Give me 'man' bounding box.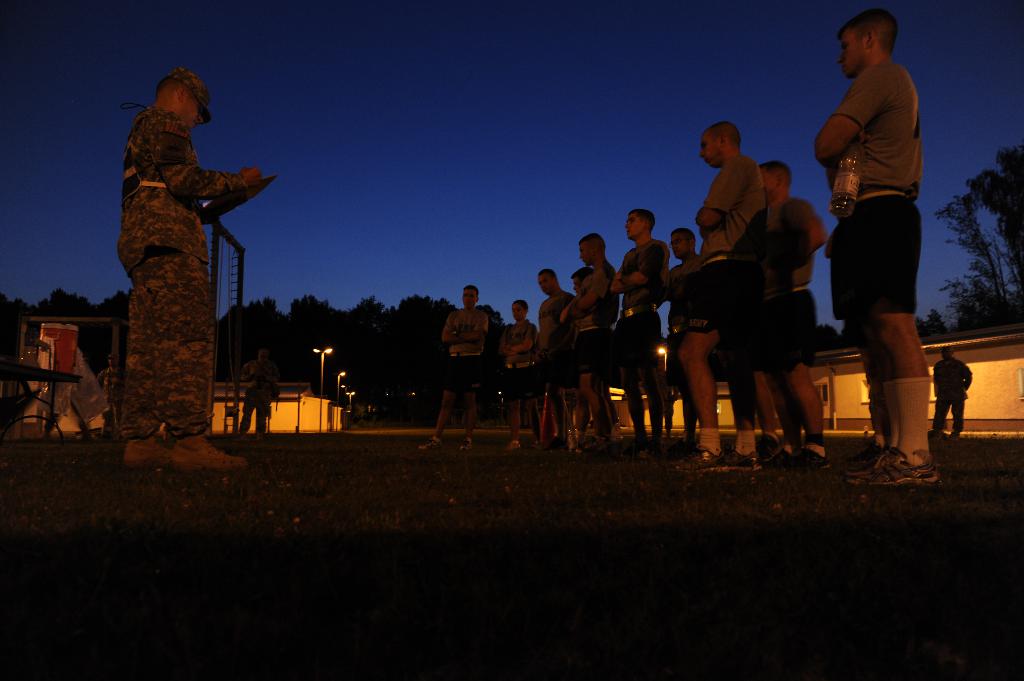
[927, 340, 972, 438].
